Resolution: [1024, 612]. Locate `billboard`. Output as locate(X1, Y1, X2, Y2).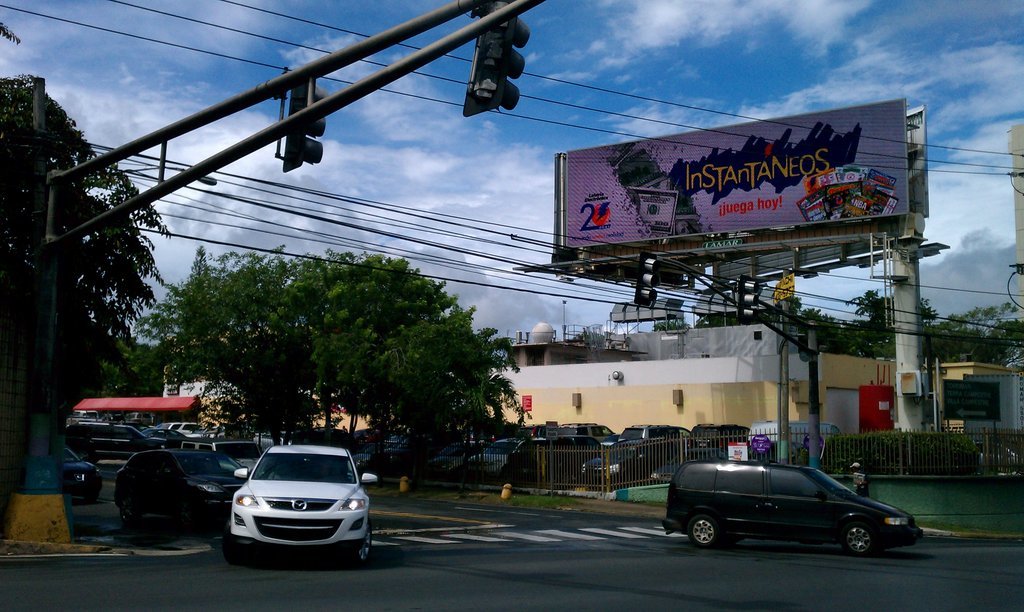
locate(546, 92, 923, 287).
